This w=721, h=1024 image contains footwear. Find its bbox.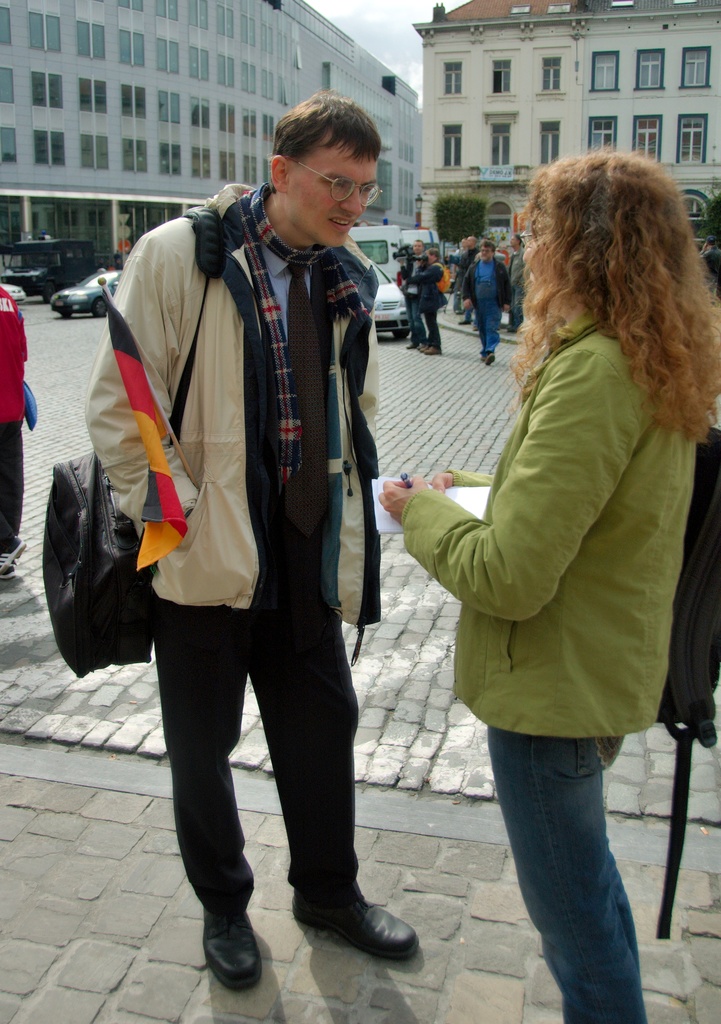
423 349 439 356.
